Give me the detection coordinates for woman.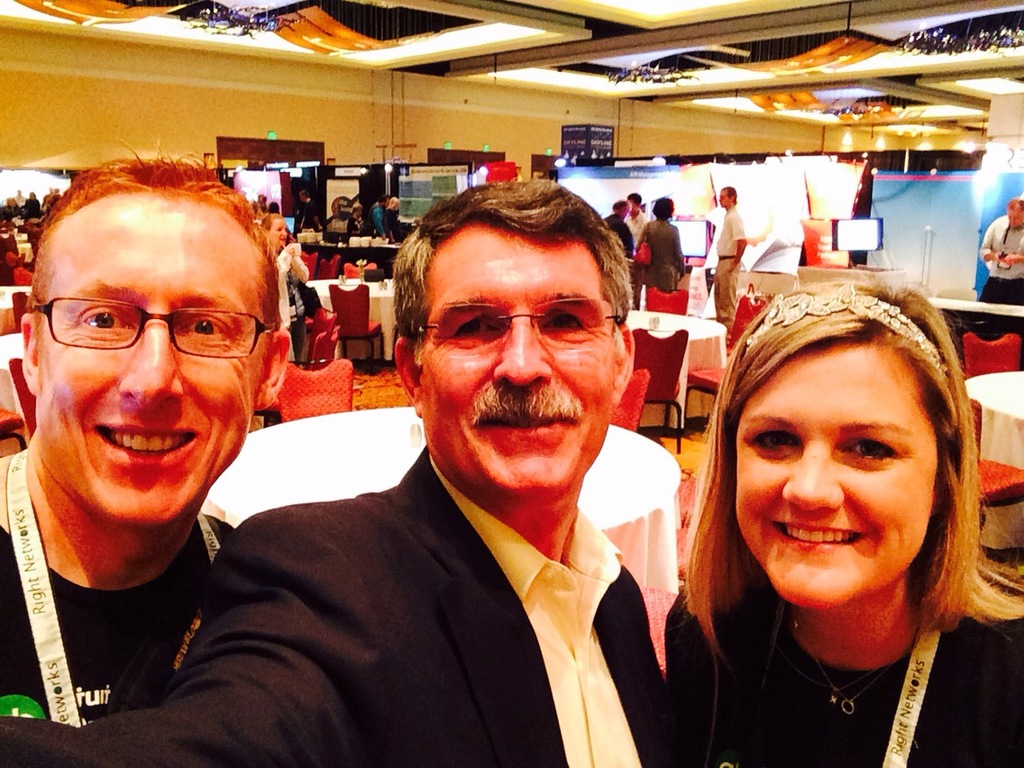
634, 192, 687, 306.
